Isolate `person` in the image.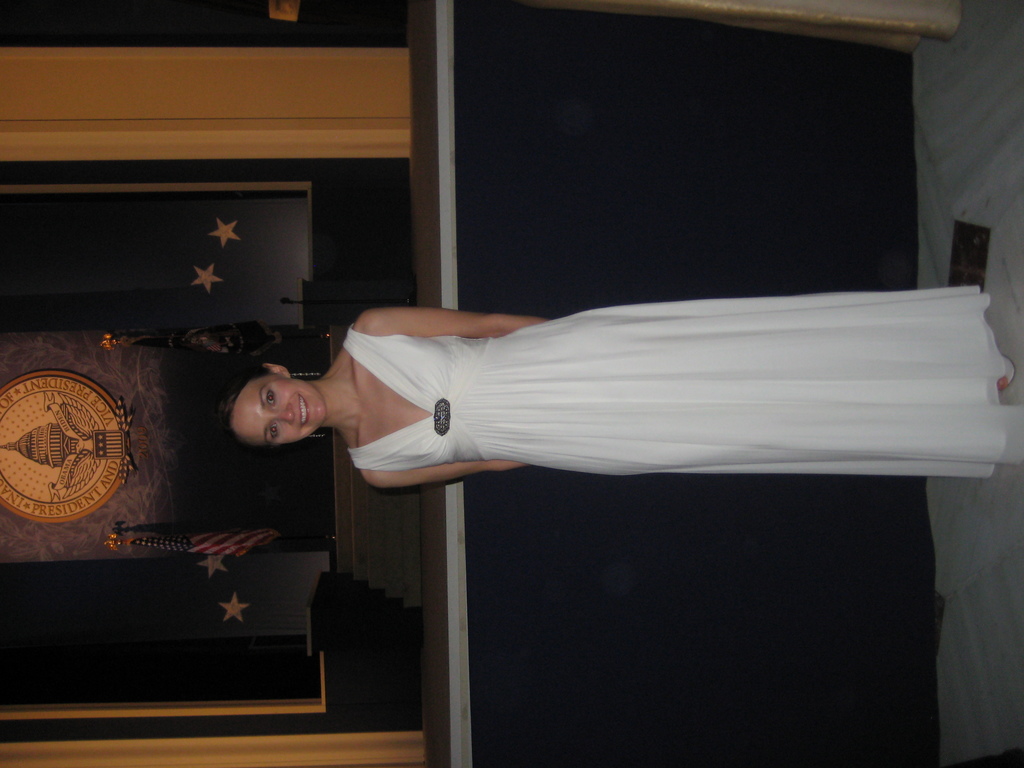
Isolated region: Rect(205, 303, 1015, 486).
